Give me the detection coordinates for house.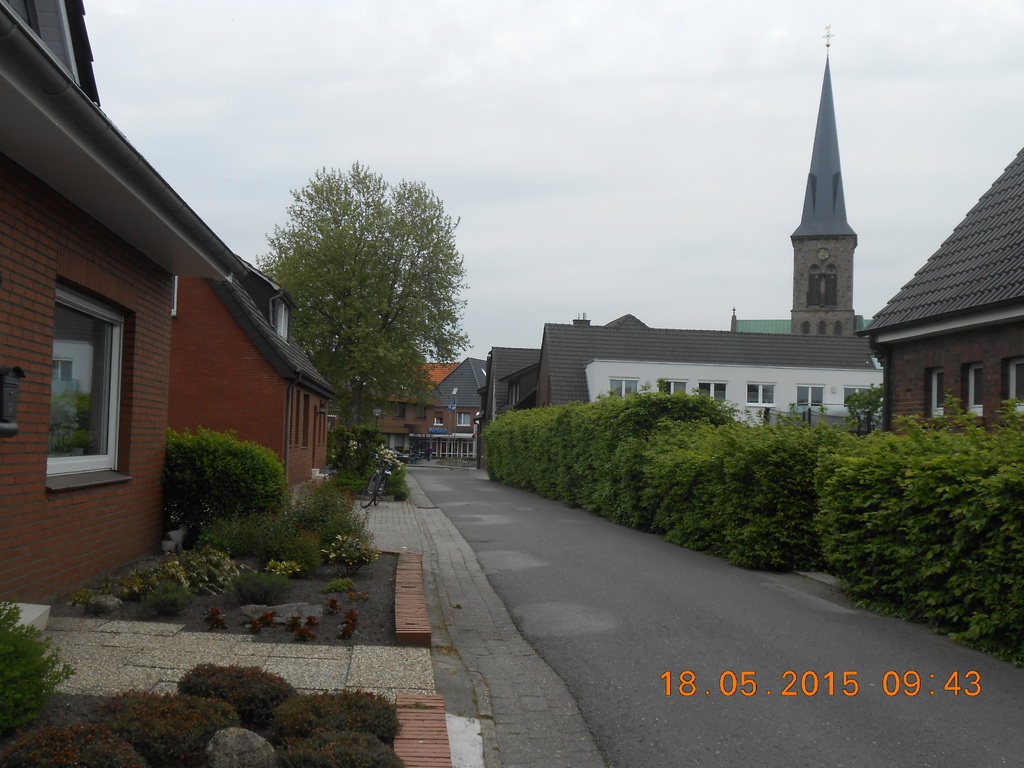
(478,346,543,437).
